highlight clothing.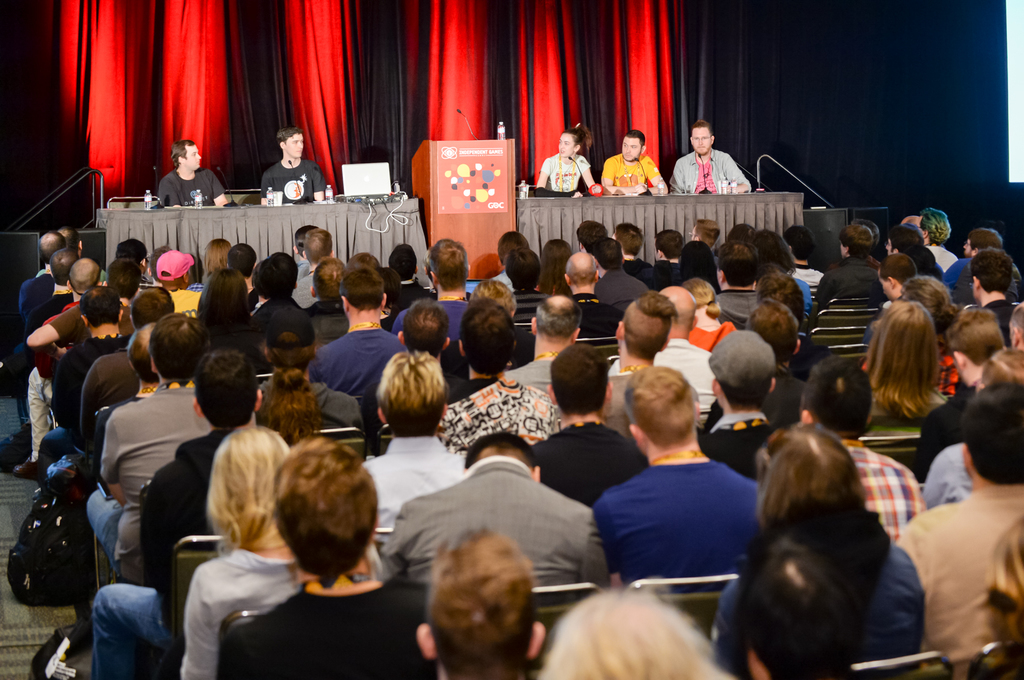
Highlighted region: [left=257, top=377, right=373, bottom=455].
